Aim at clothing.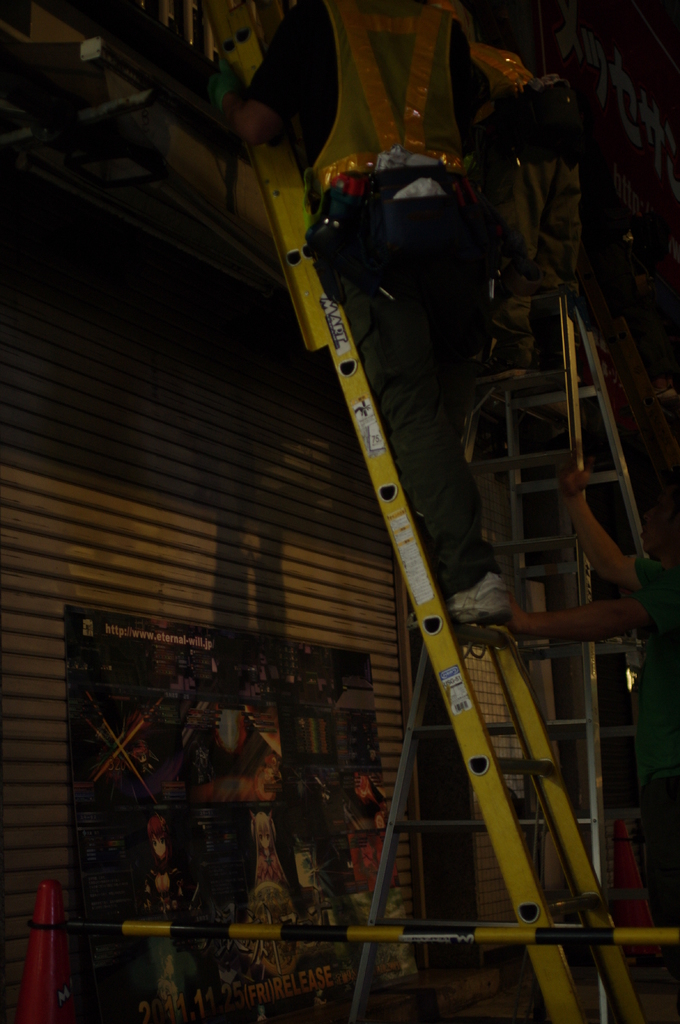
Aimed at bbox=(524, 8, 603, 378).
